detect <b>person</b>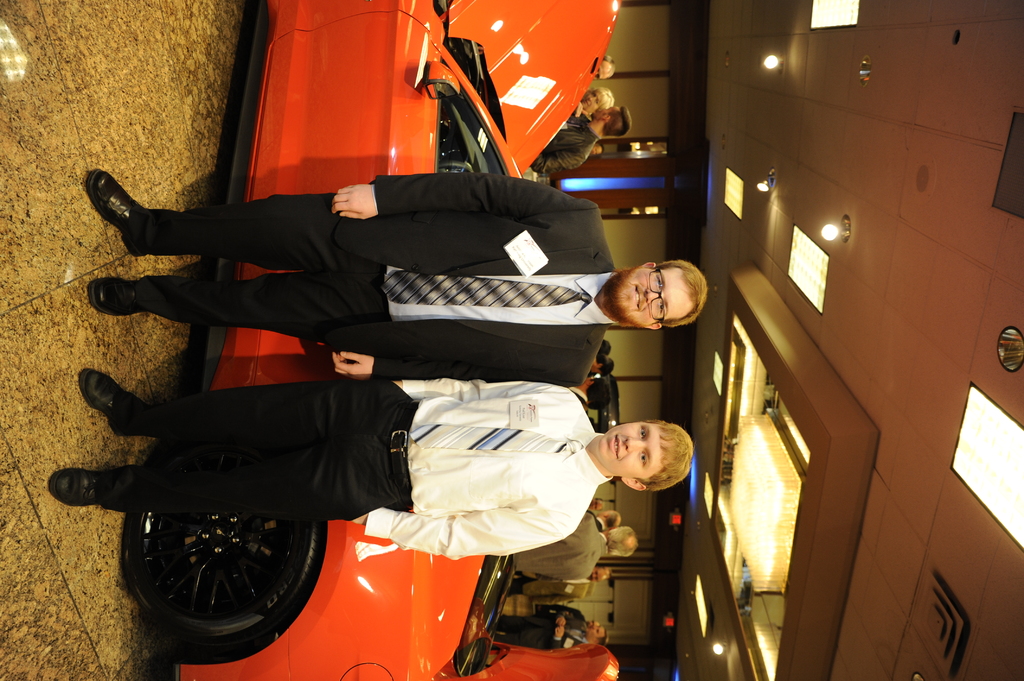
{"left": 499, "top": 602, "right": 614, "bottom": 645}
